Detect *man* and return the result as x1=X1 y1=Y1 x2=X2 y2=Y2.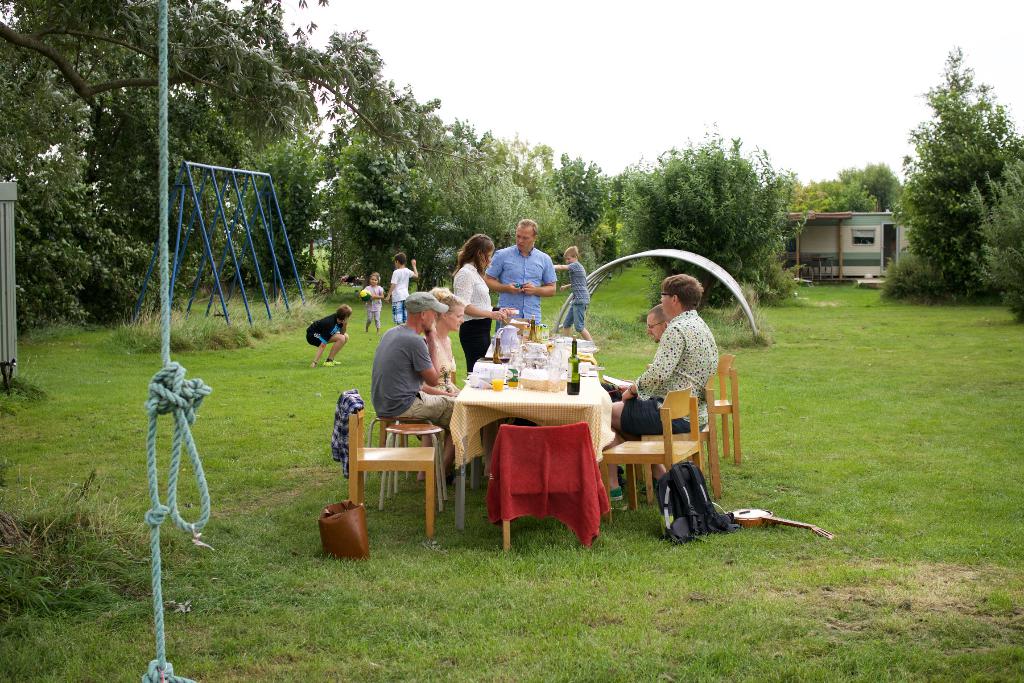
x1=644 y1=303 x2=675 y2=344.
